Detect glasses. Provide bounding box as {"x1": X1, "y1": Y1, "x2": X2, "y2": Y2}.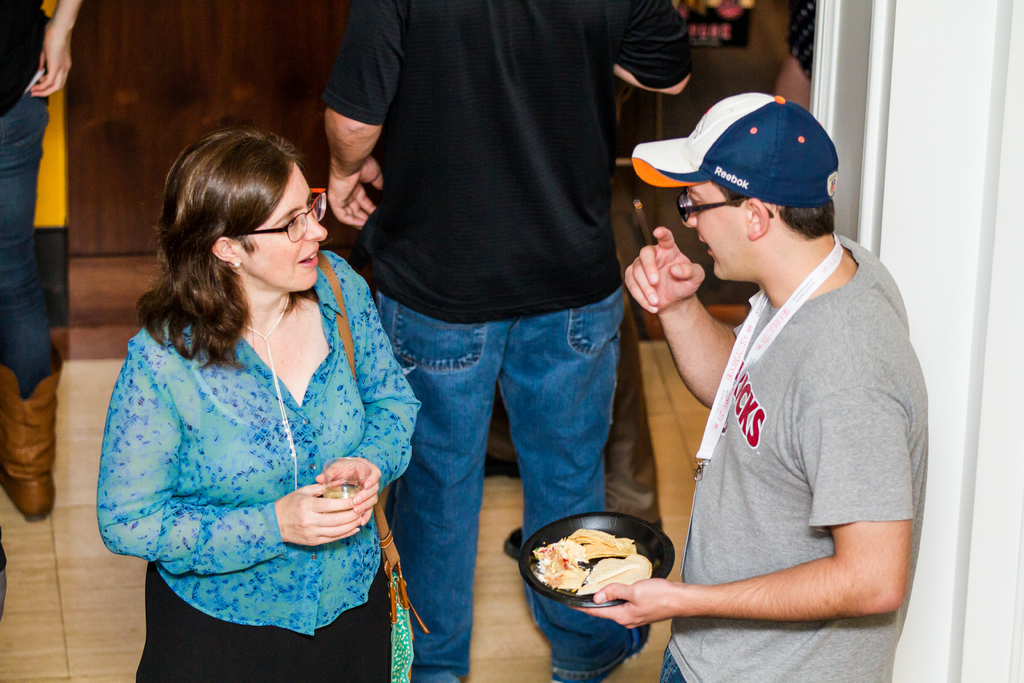
{"x1": 227, "y1": 188, "x2": 329, "y2": 242}.
